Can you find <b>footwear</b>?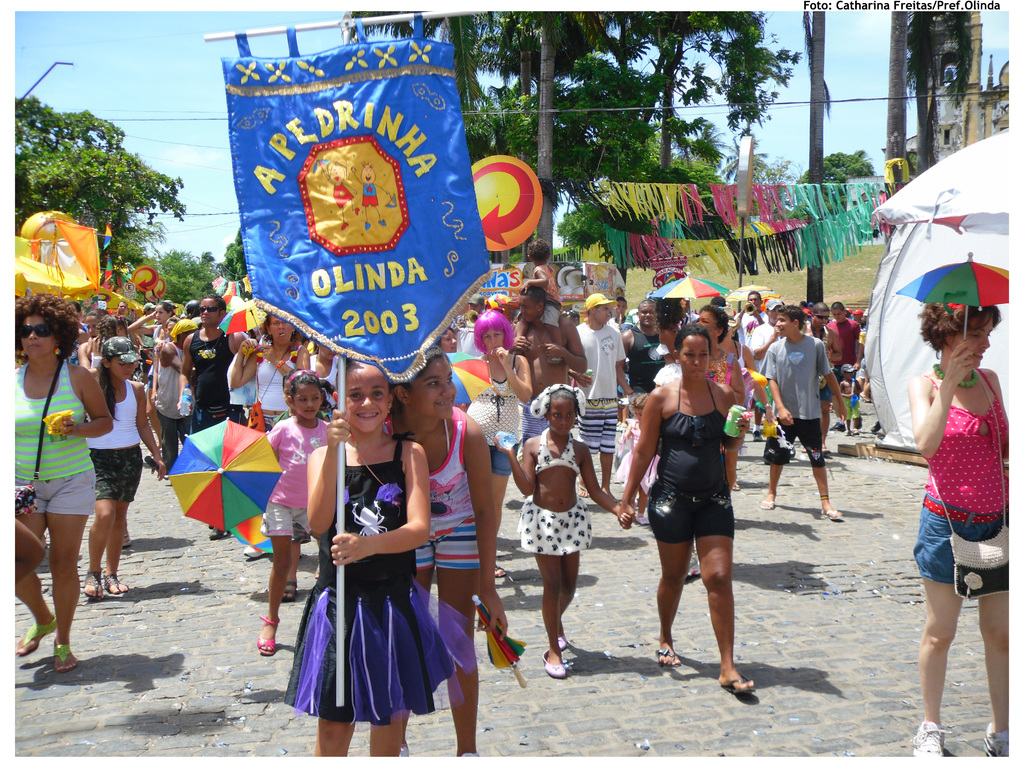
Yes, bounding box: 980:724:1009:760.
